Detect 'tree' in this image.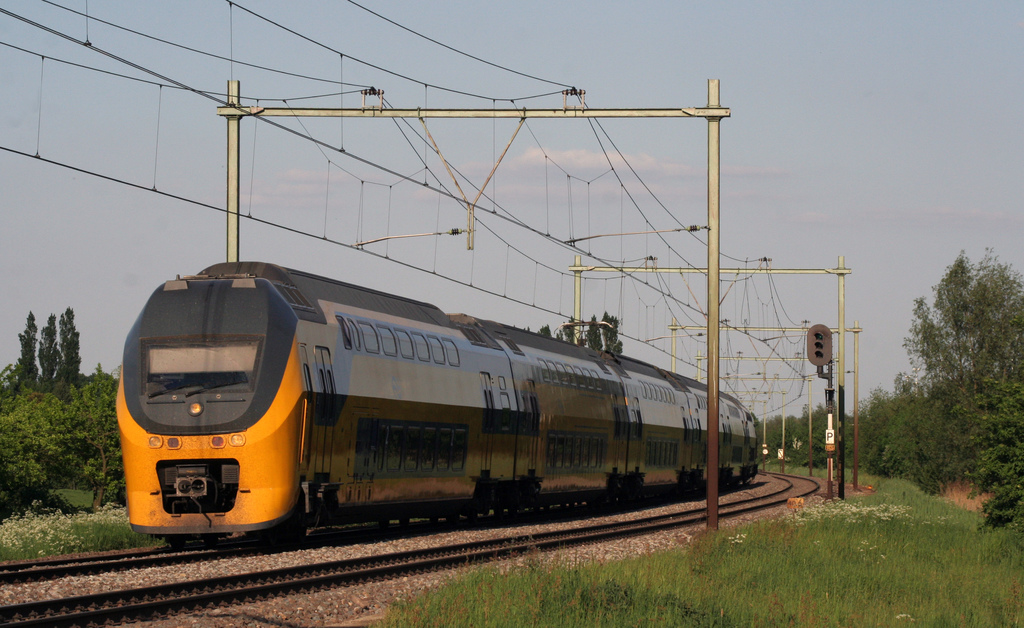
Detection: (21, 310, 37, 374).
